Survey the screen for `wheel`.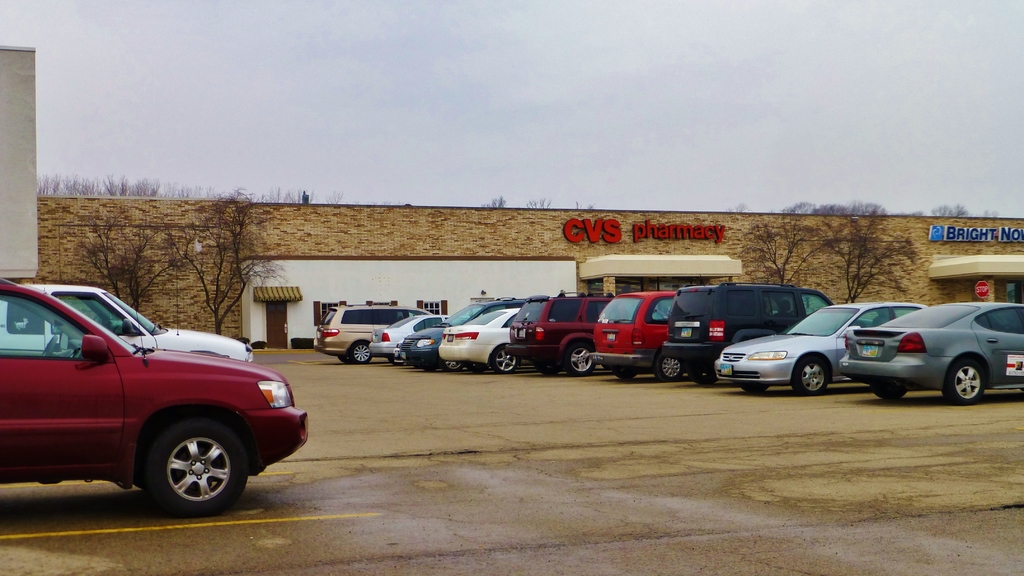
Survey found: detection(940, 355, 991, 404).
